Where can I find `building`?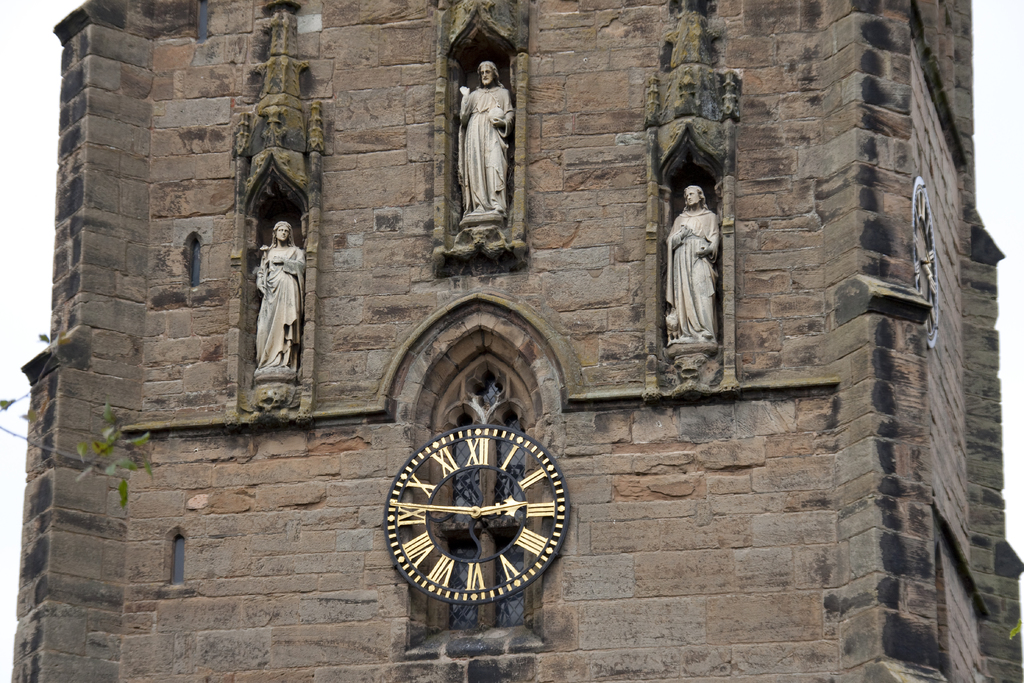
You can find it at left=13, top=0, right=1023, bottom=682.
